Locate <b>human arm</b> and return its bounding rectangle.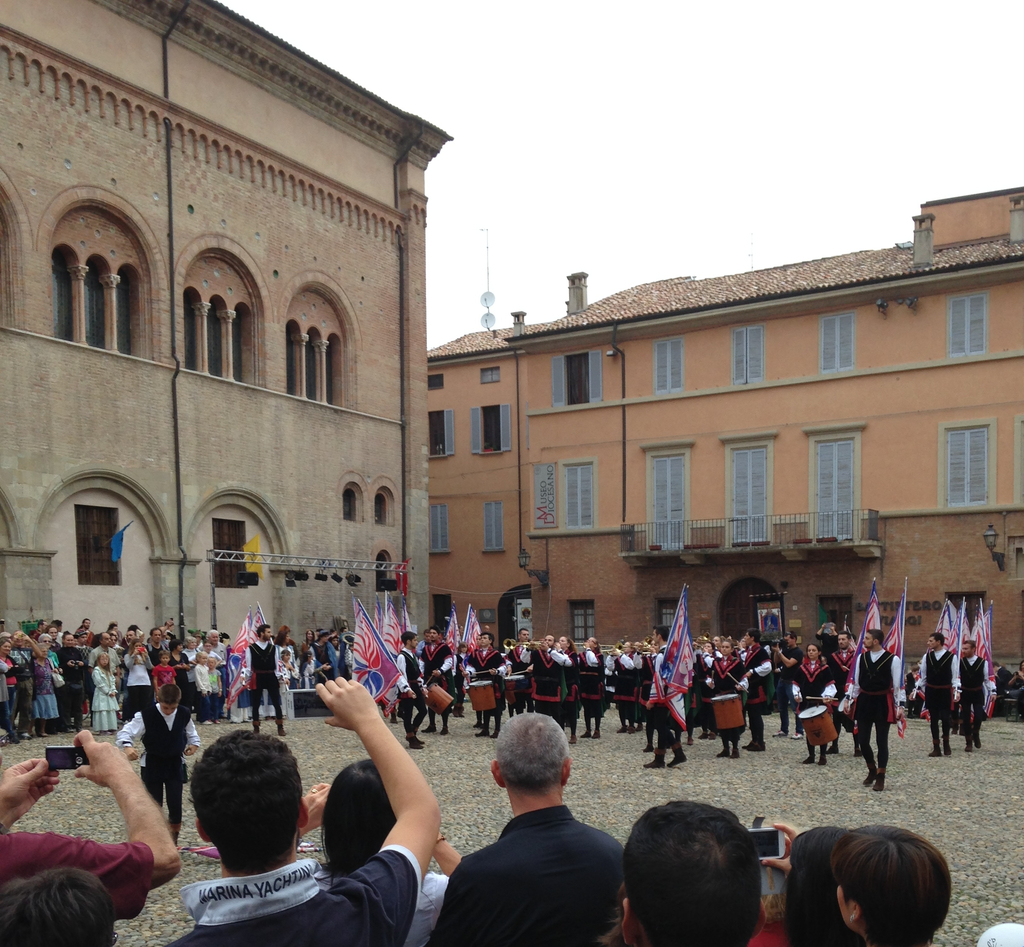
<bbox>123, 645, 136, 670</bbox>.
